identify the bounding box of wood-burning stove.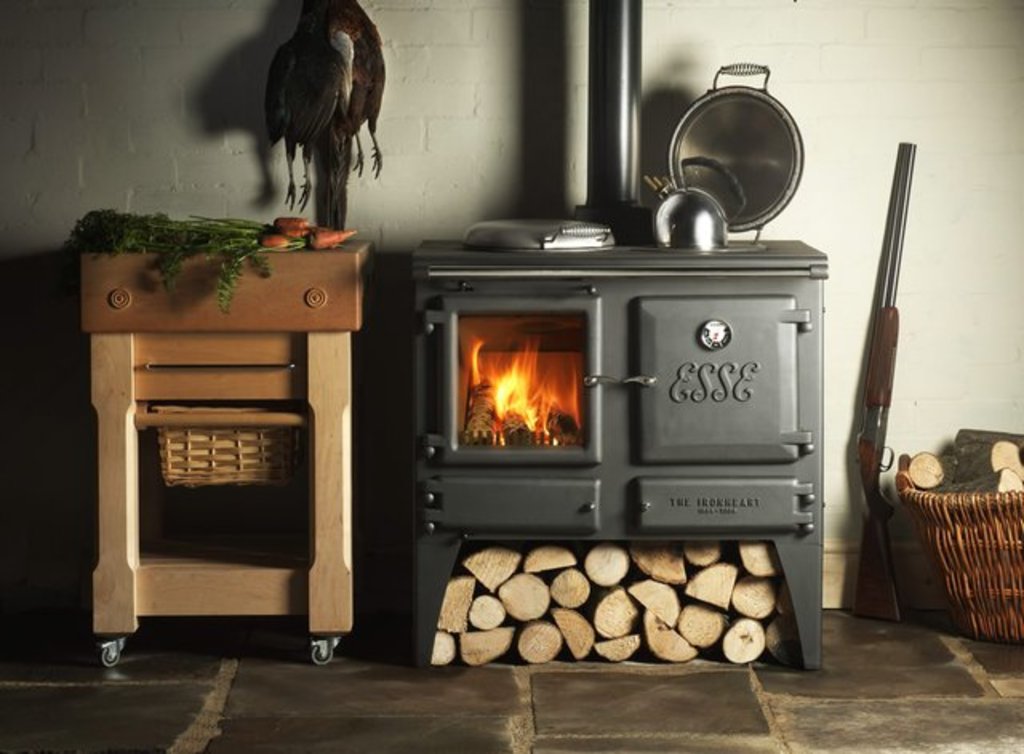
pyautogui.locateOnScreen(406, 0, 830, 671).
